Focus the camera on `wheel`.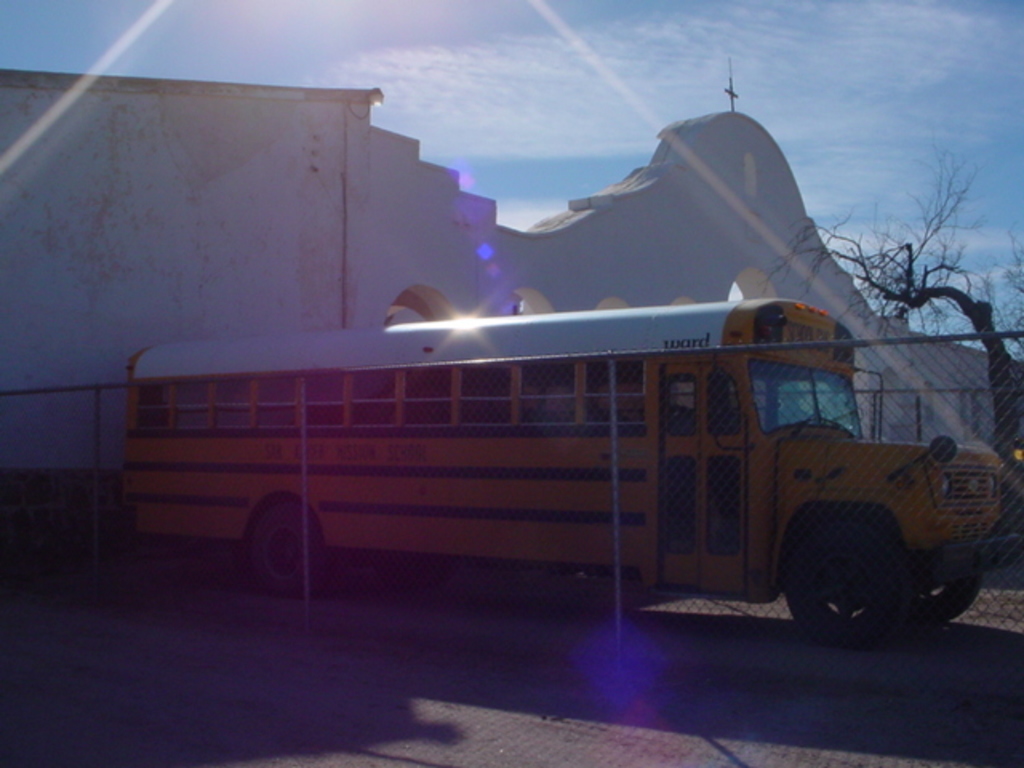
Focus region: bbox(253, 506, 328, 597).
